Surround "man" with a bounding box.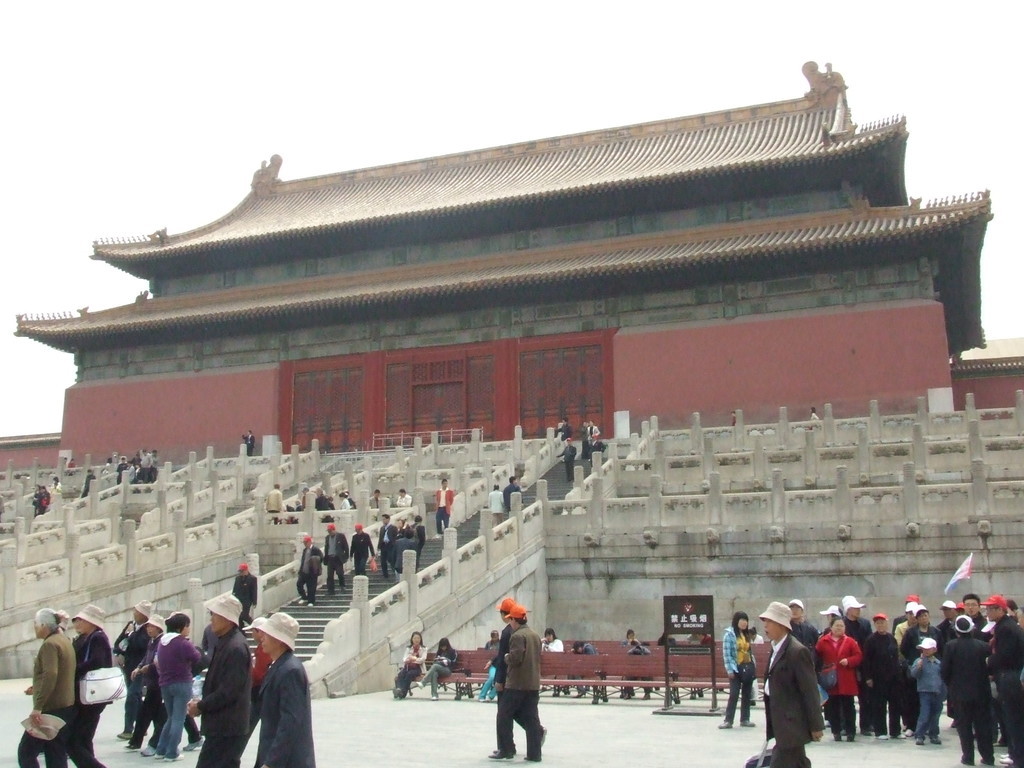
{"x1": 499, "y1": 475, "x2": 524, "y2": 515}.
